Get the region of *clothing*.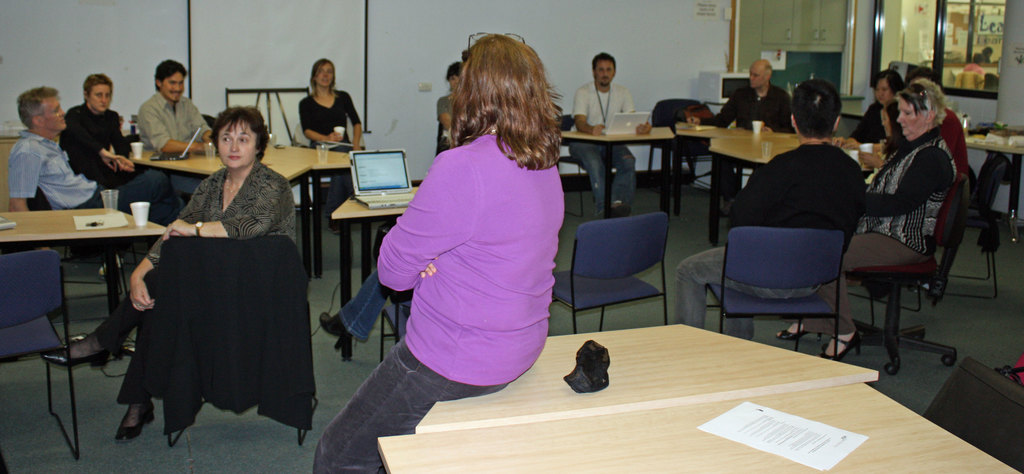
[x1=380, y1=131, x2=558, y2=389].
